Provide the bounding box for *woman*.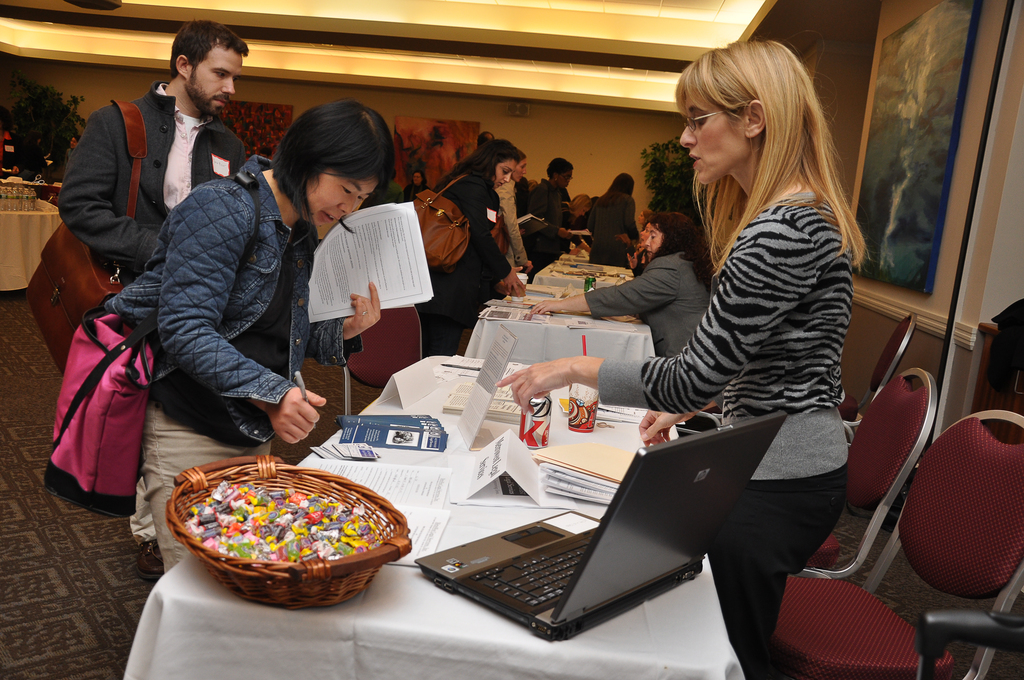
left=409, top=140, right=525, bottom=362.
